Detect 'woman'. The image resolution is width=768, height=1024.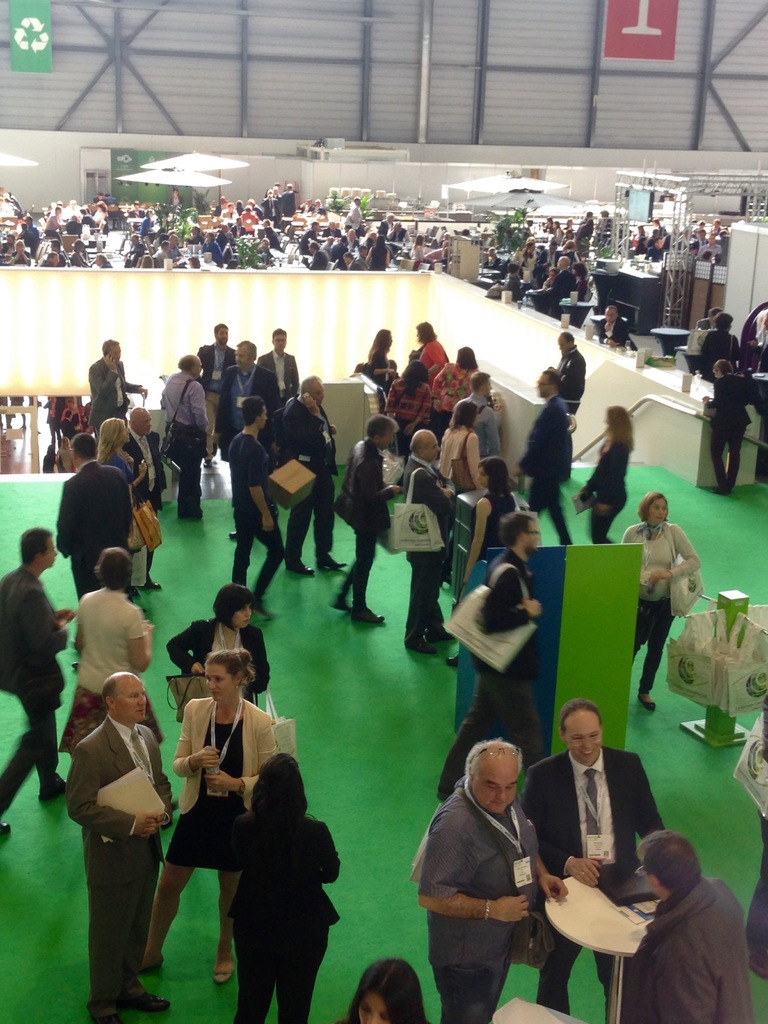
crop(431, 344, 480, 437).
